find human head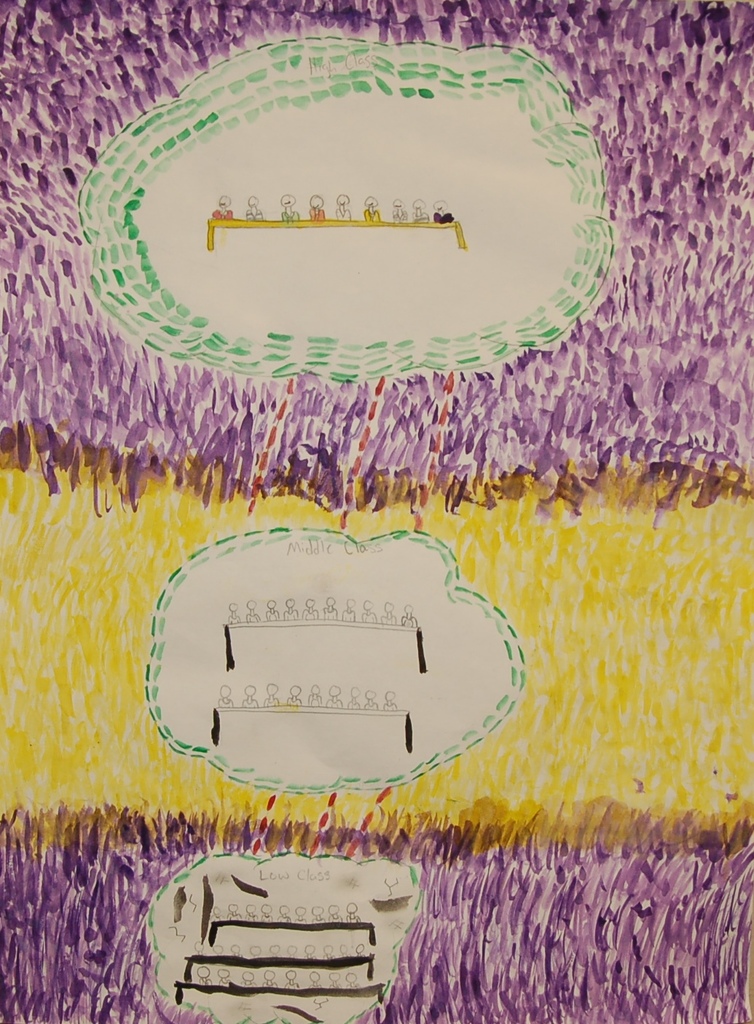
BBox(321, 943, 333, 955)
